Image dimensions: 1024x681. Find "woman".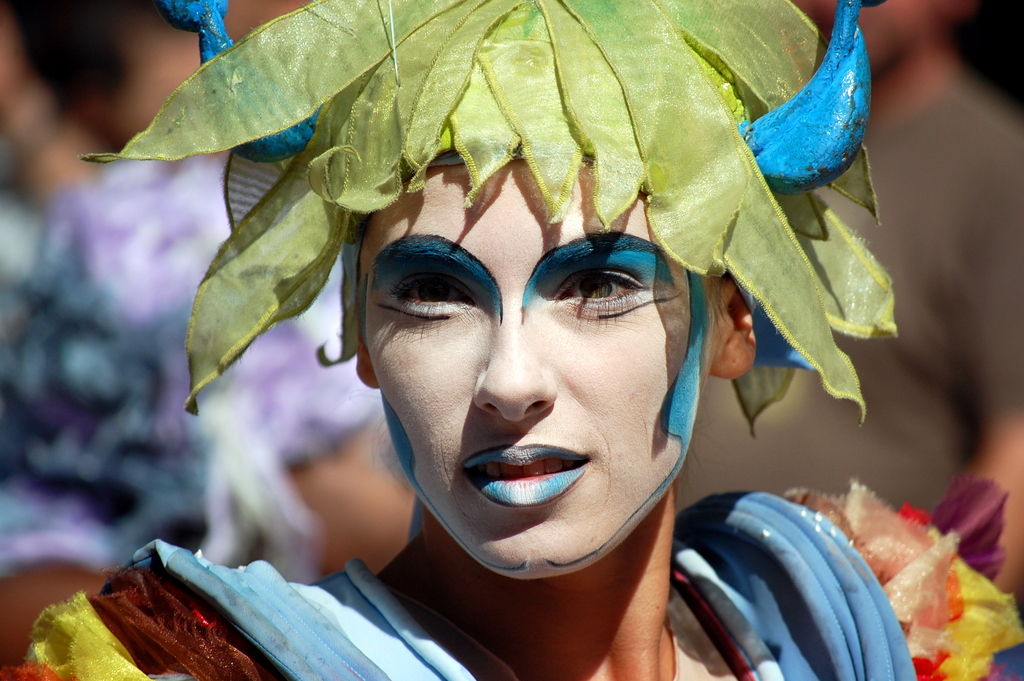
box(0, 0, 1023, 680).
